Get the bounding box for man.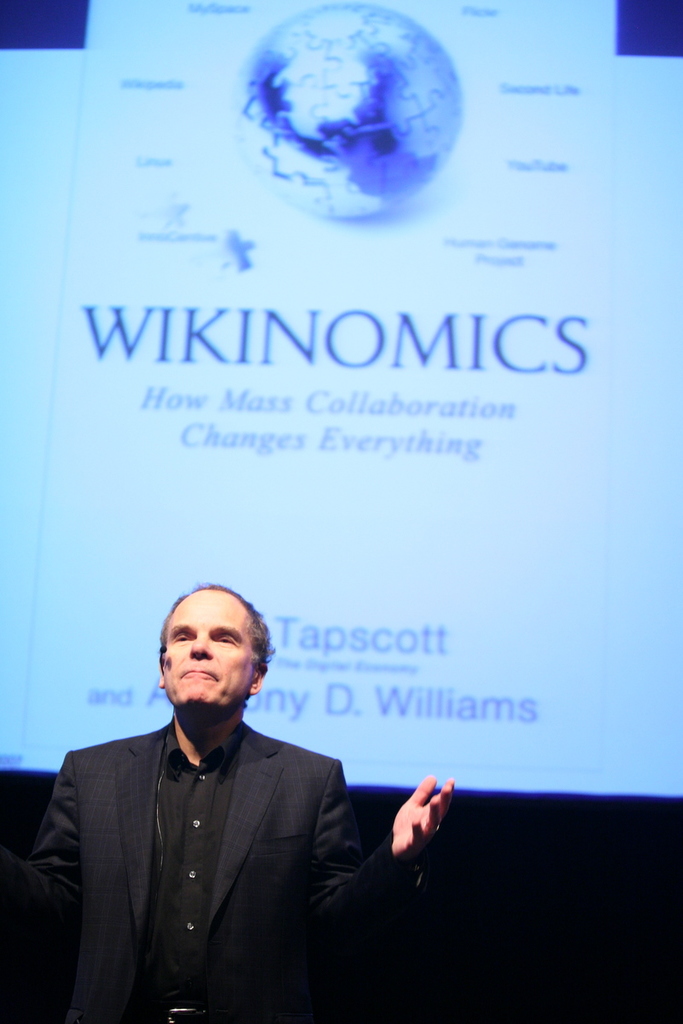
select_region(0, 581, 454, 1023).
